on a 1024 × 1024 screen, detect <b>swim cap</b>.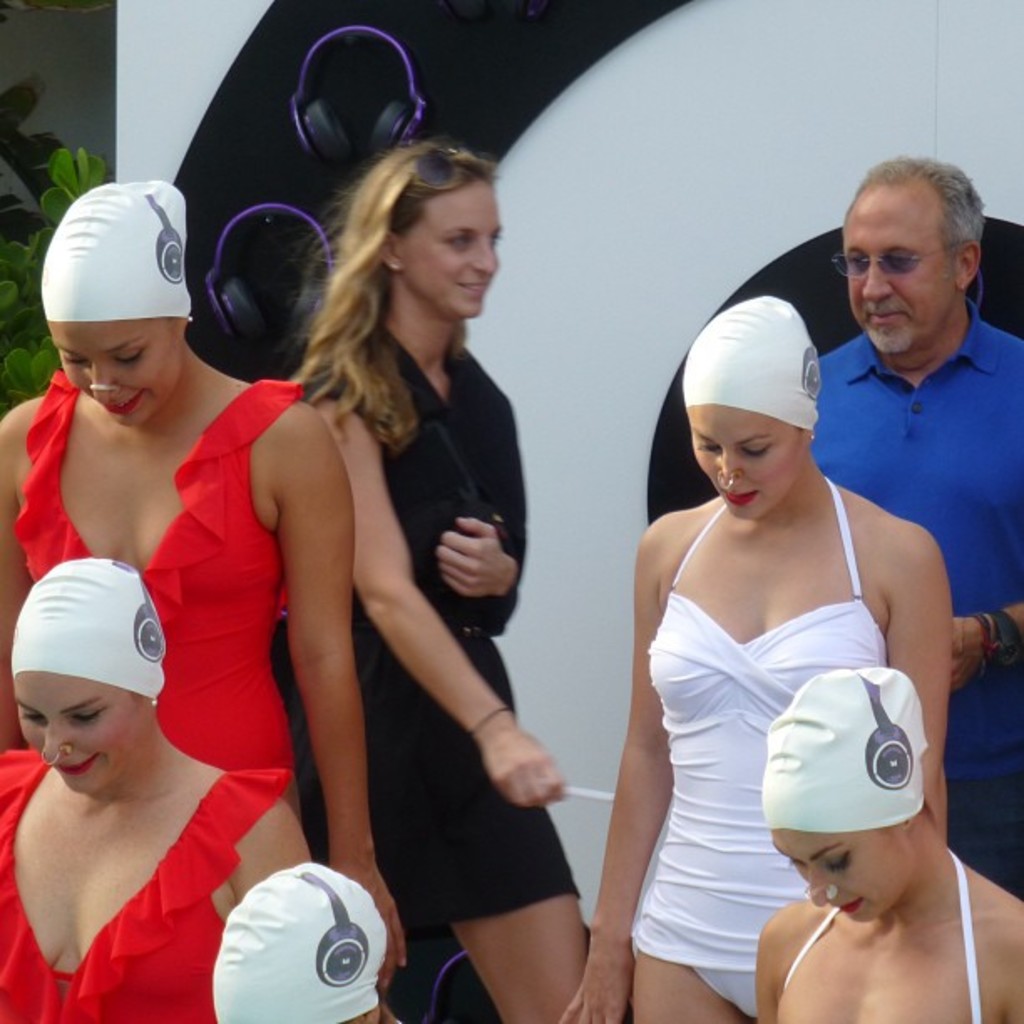
x1=760, y1=661, x2=932, y2=808.
